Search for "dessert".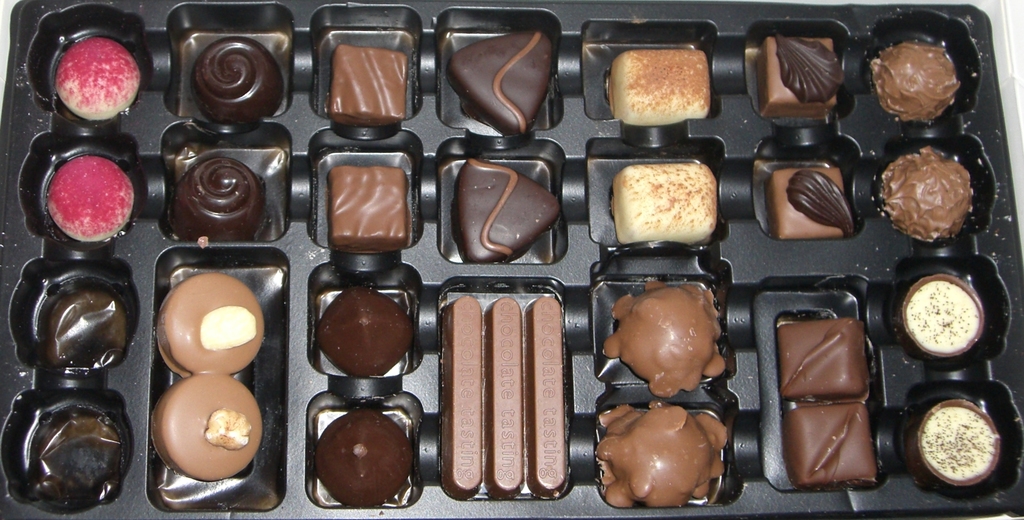
Found at [x1=787, y1=397, x2=875, y2=486].
